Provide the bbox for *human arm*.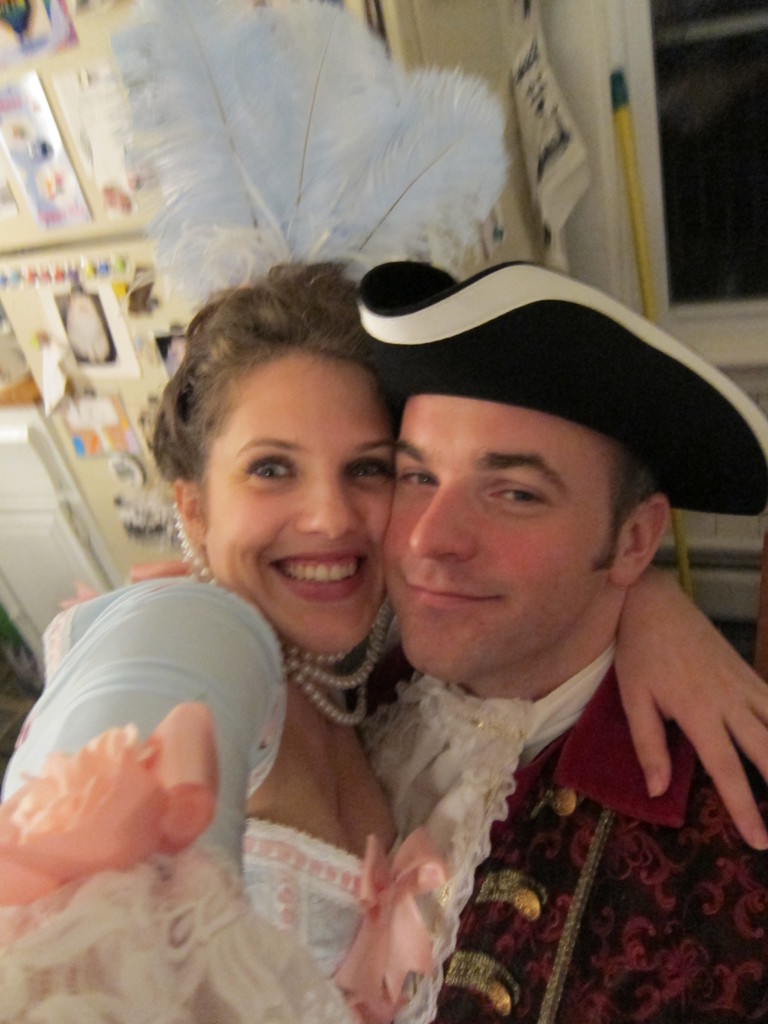
<bbox>579, 559, 767, 842</bbox>.
